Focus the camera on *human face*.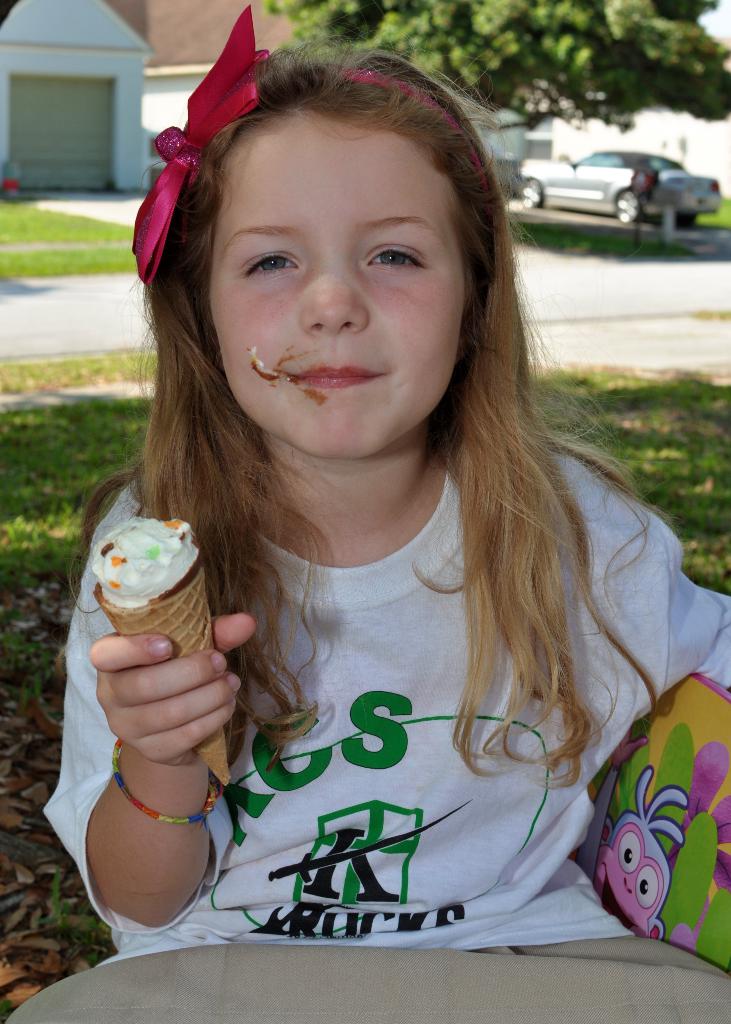
Focus region: pyautogui.locateOnScreen(211, 109, 466, 462).
